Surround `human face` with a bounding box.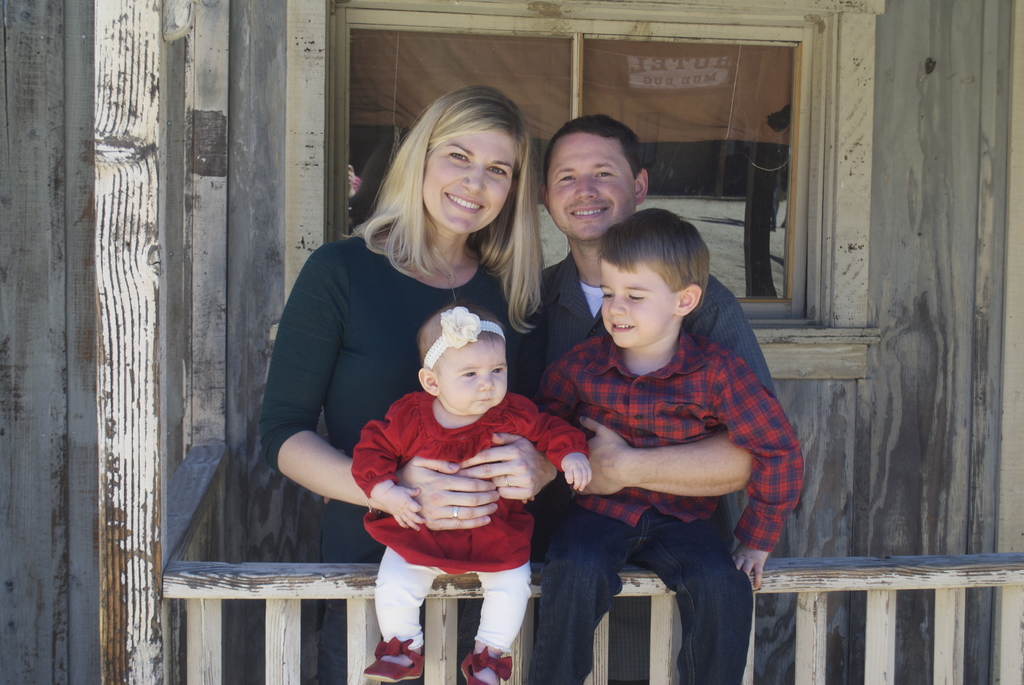
left=426, top=130, right=515, bottom=230.
